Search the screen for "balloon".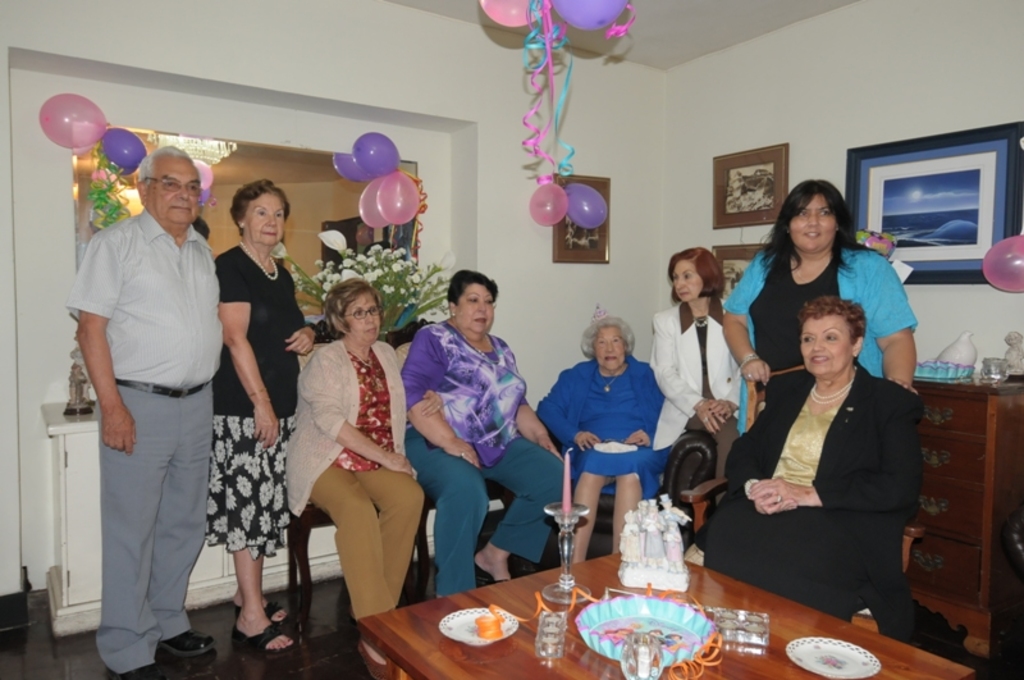
Found at {"x1": 529, "y1": 182, "x2": 568, "y2": 225}.
